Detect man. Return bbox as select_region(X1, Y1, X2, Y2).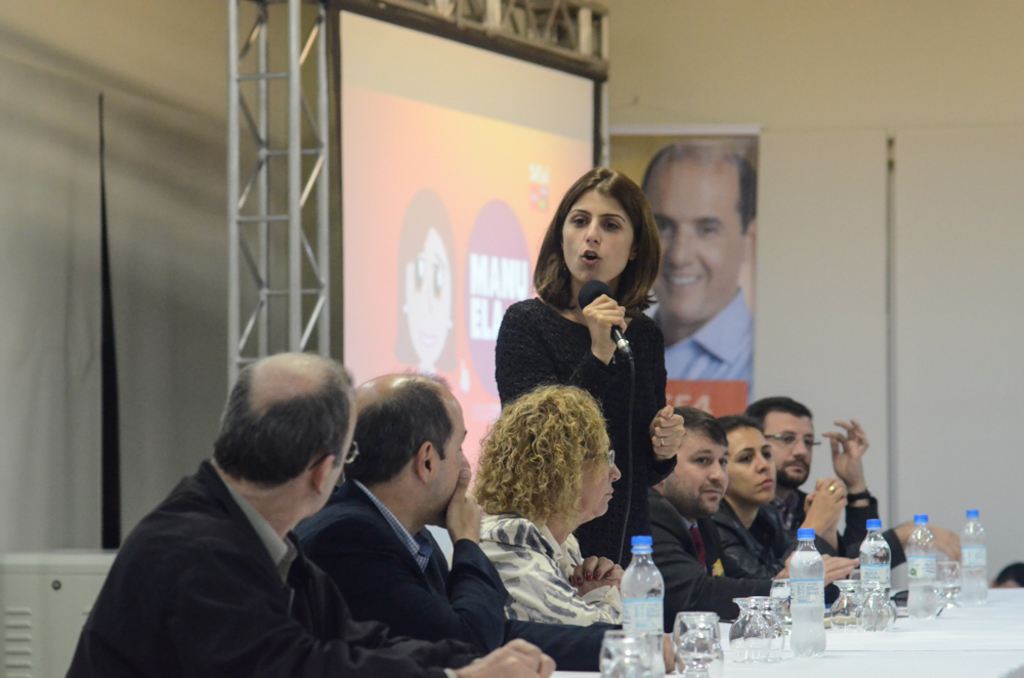
select_region(635, 394, 850, 639).
